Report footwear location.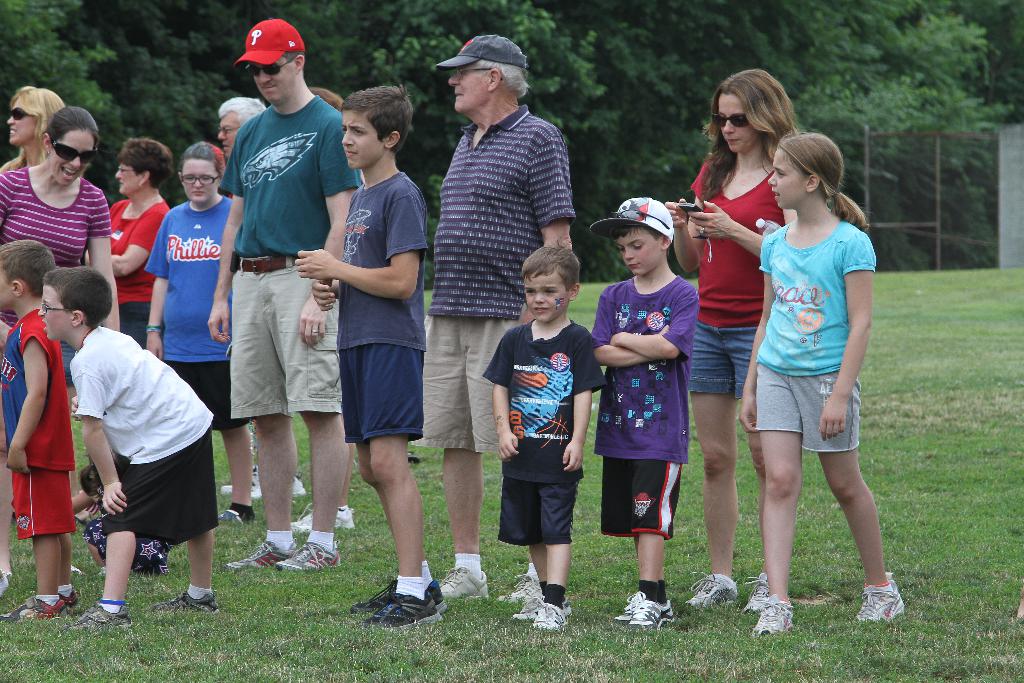
Report: (left=227, top=541, right=283, bottom=568).
